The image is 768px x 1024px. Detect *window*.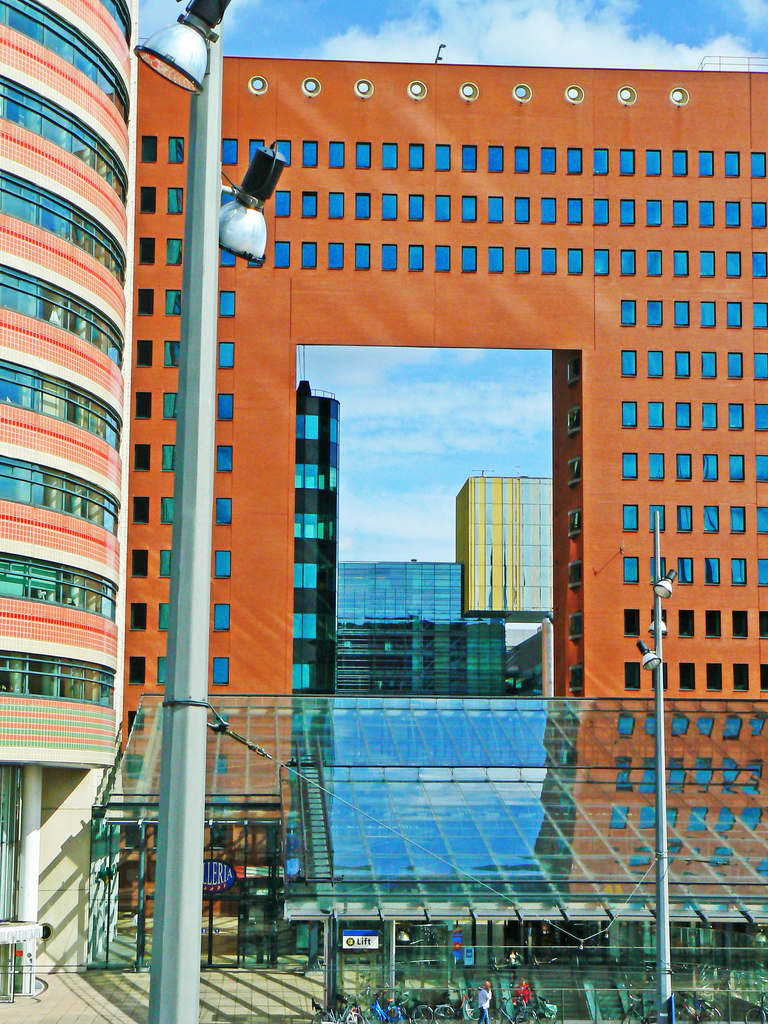
Detection: locate(436, 197, 452, 223).
